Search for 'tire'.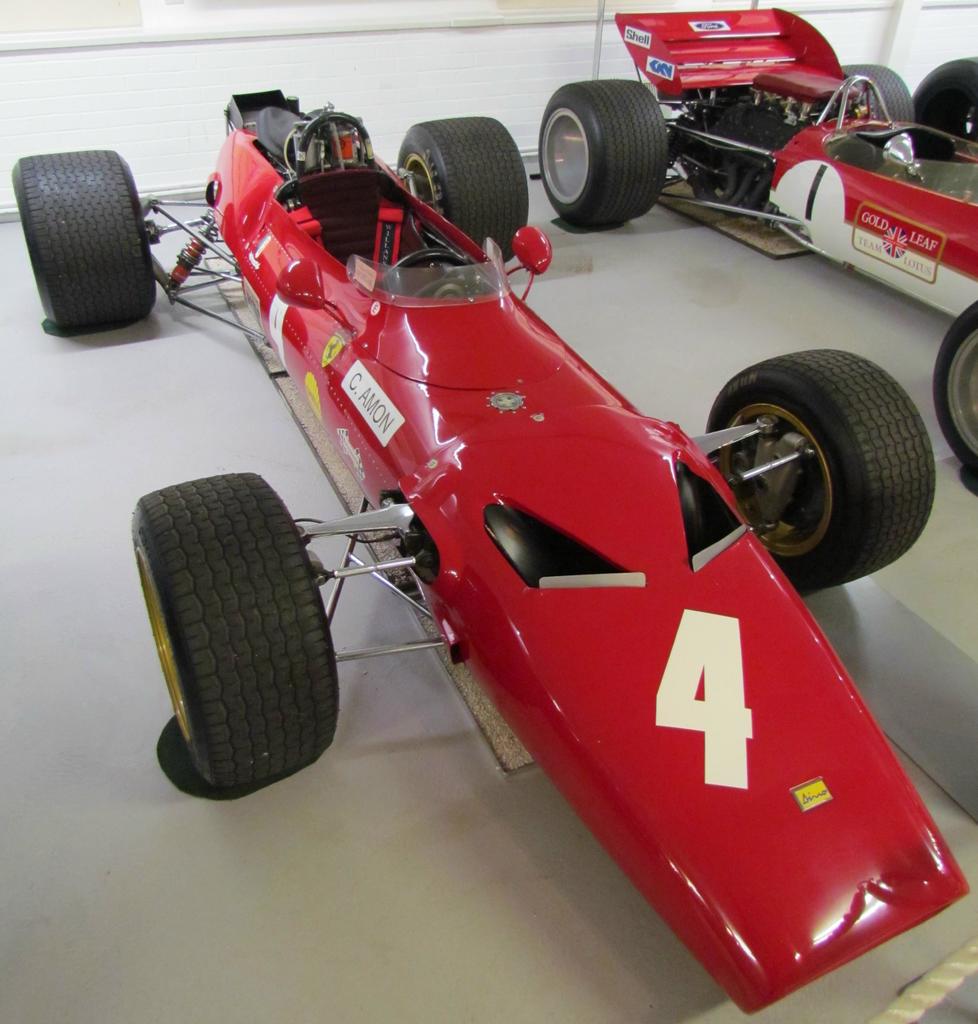
Found at pyautogui.locateOnScreen(917, 61, 977, 160).
